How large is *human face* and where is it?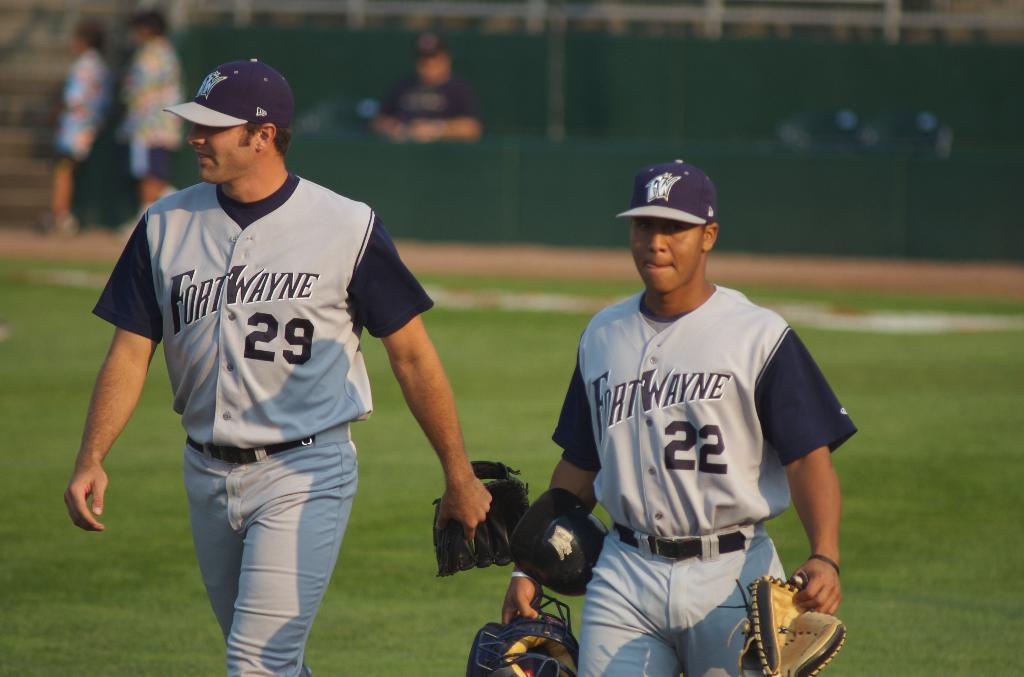
Bounding box: locate(188, 127, 259, 186).
